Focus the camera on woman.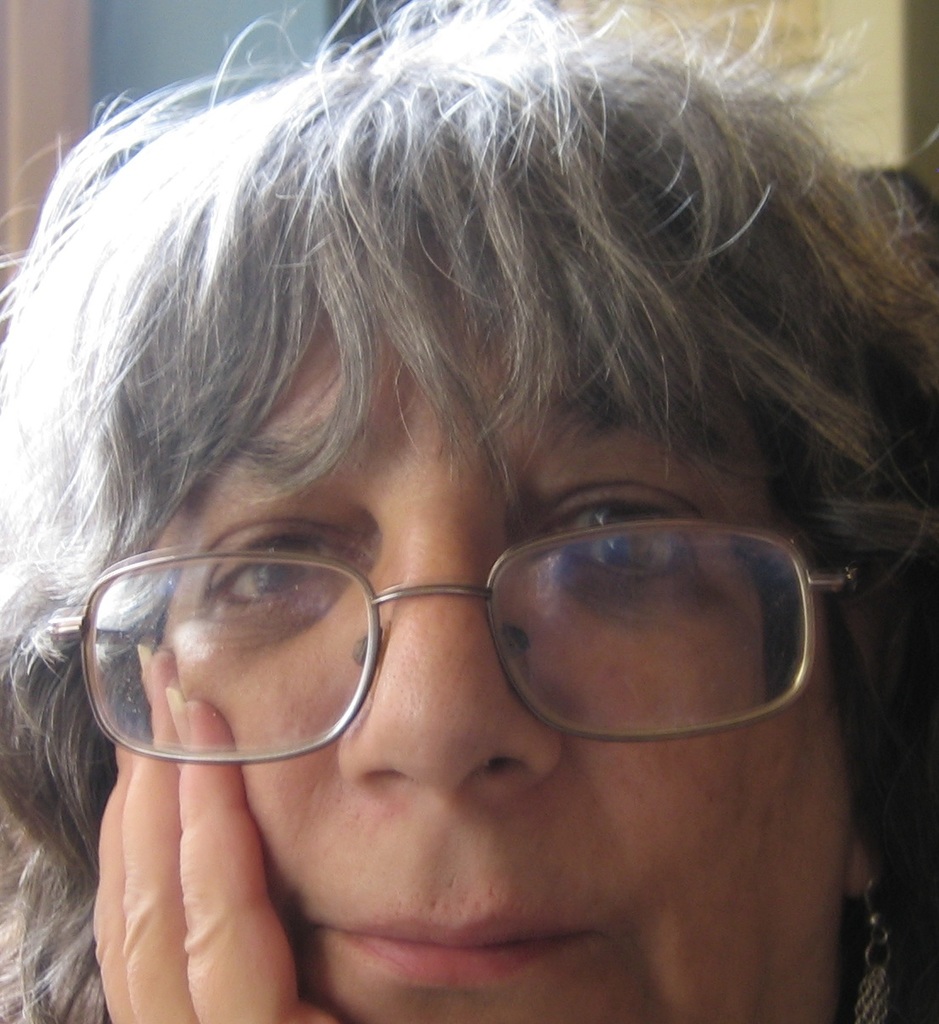
Focus region: (x1=0, y1=0, x2=938, y2=1023).
